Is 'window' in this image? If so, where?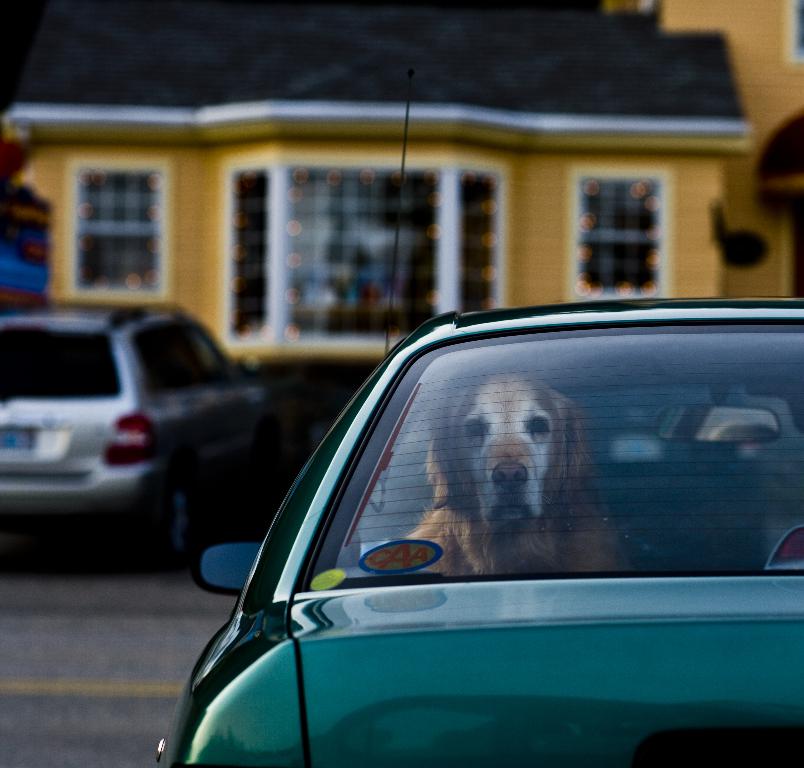
Yes, at BBox(73, 160, 168, 290).
